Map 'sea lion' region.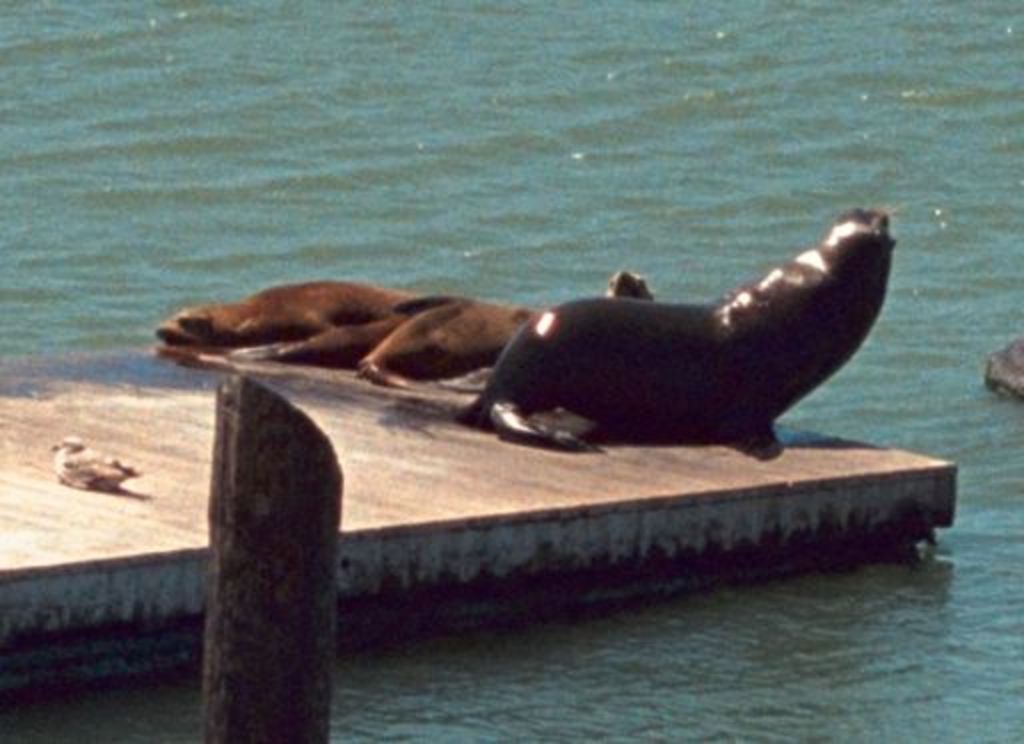
Mapped to bbox=[156, 280, 430, 352].
